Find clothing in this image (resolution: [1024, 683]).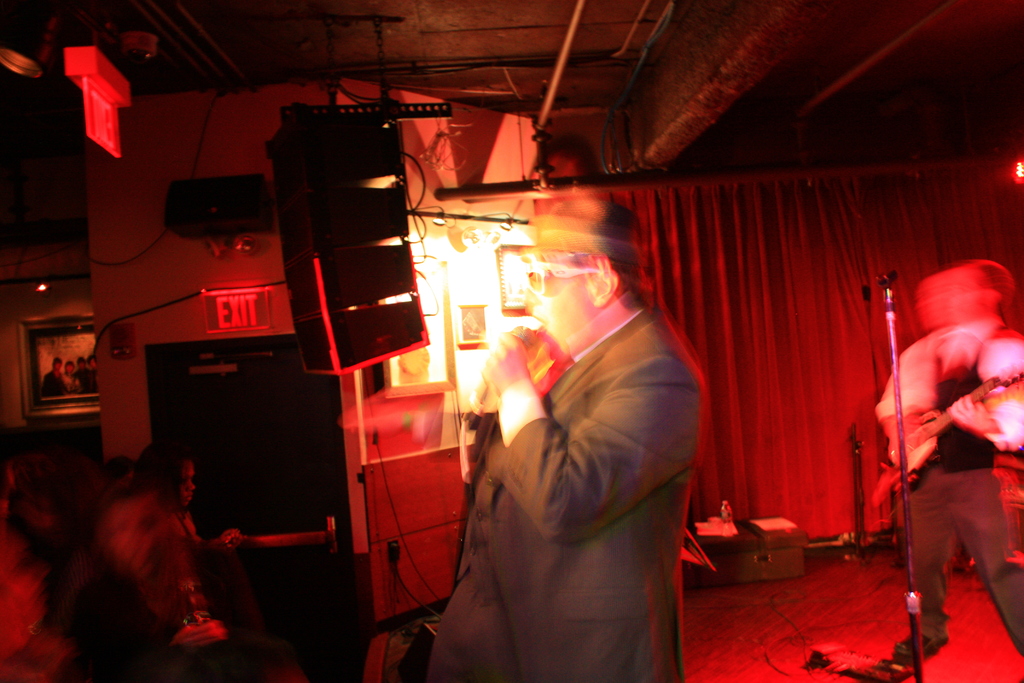
(x1=875, y1=322, x2=1023, y2=658).
